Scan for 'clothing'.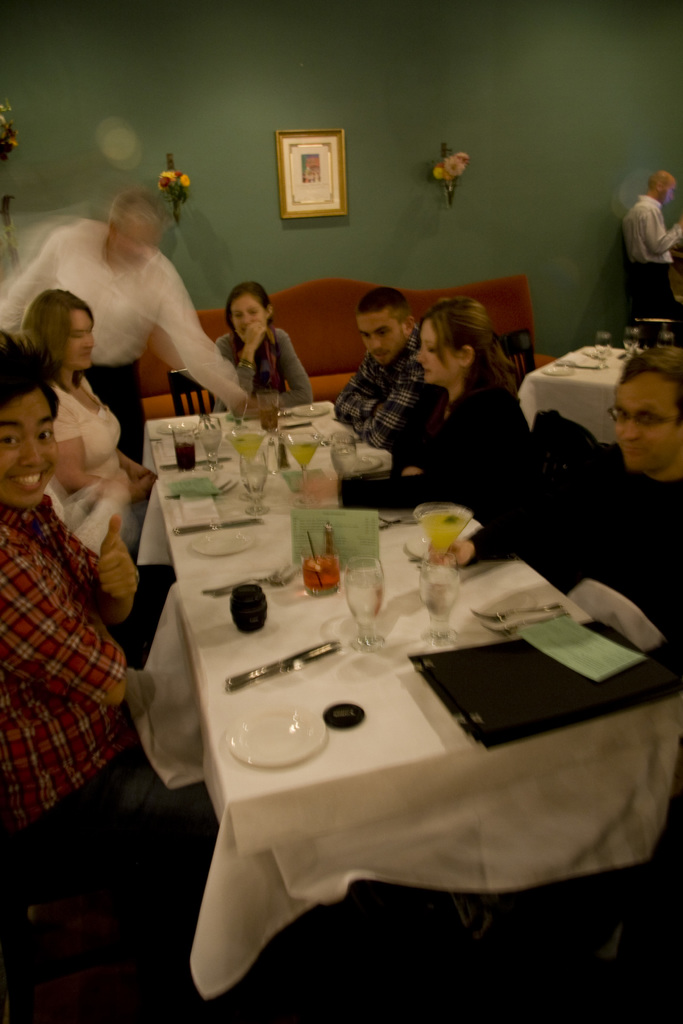
Scan result: x1=23 y1=376 x2=154 y2=561.
